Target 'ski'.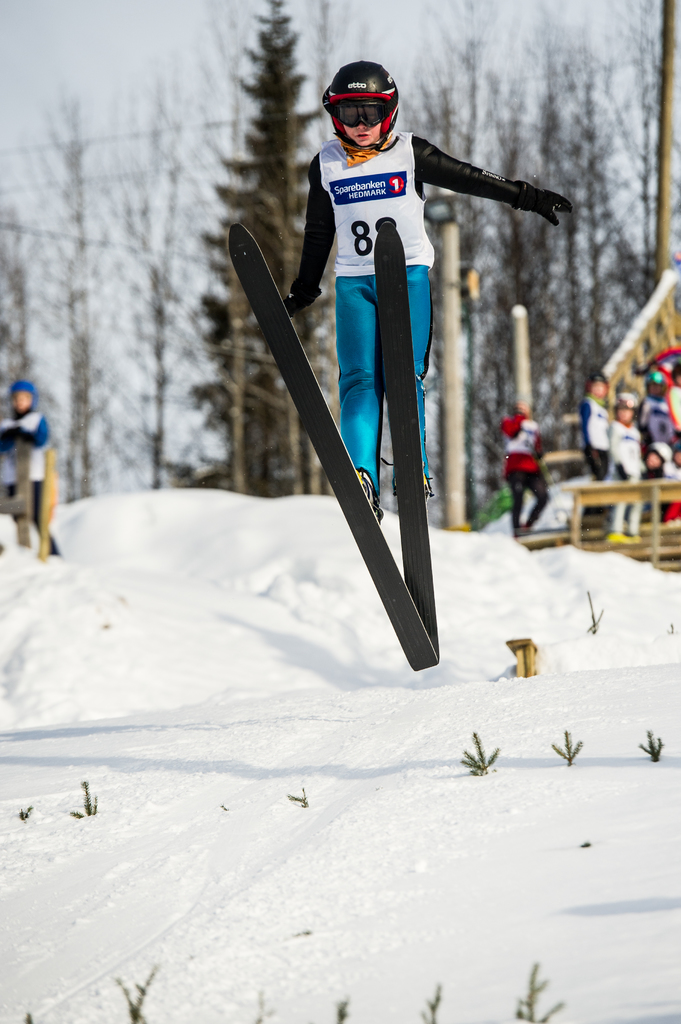
Target region: box=[237, 218, 441, 671].
